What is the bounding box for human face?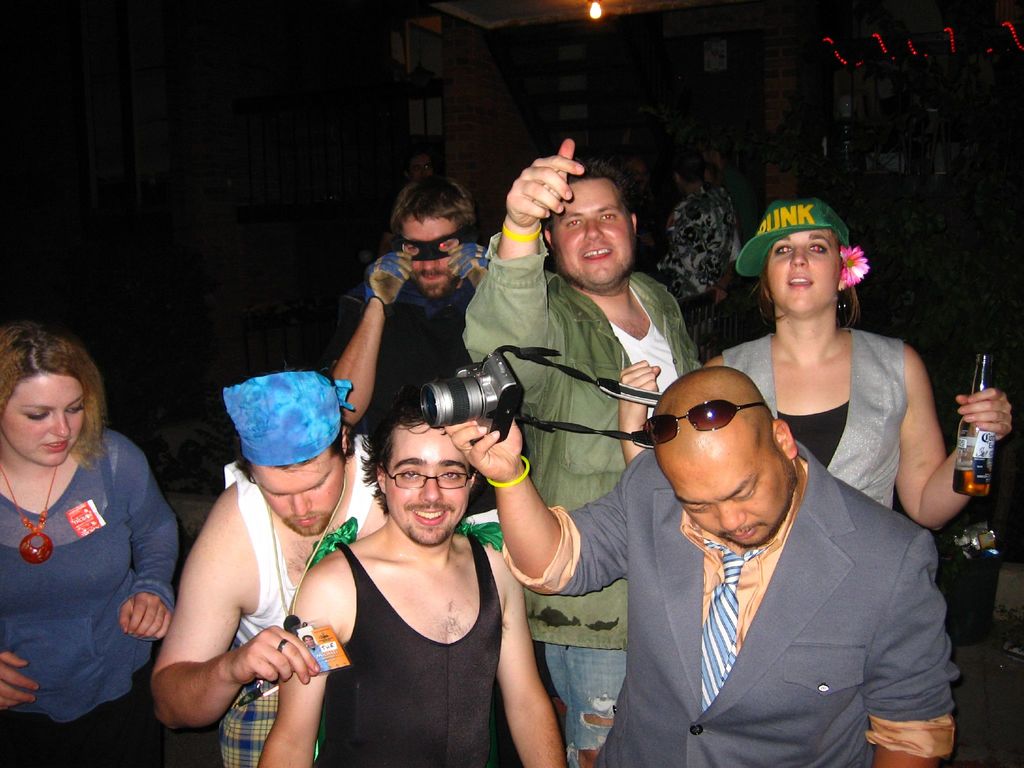
(669, 452, 796, 548).
